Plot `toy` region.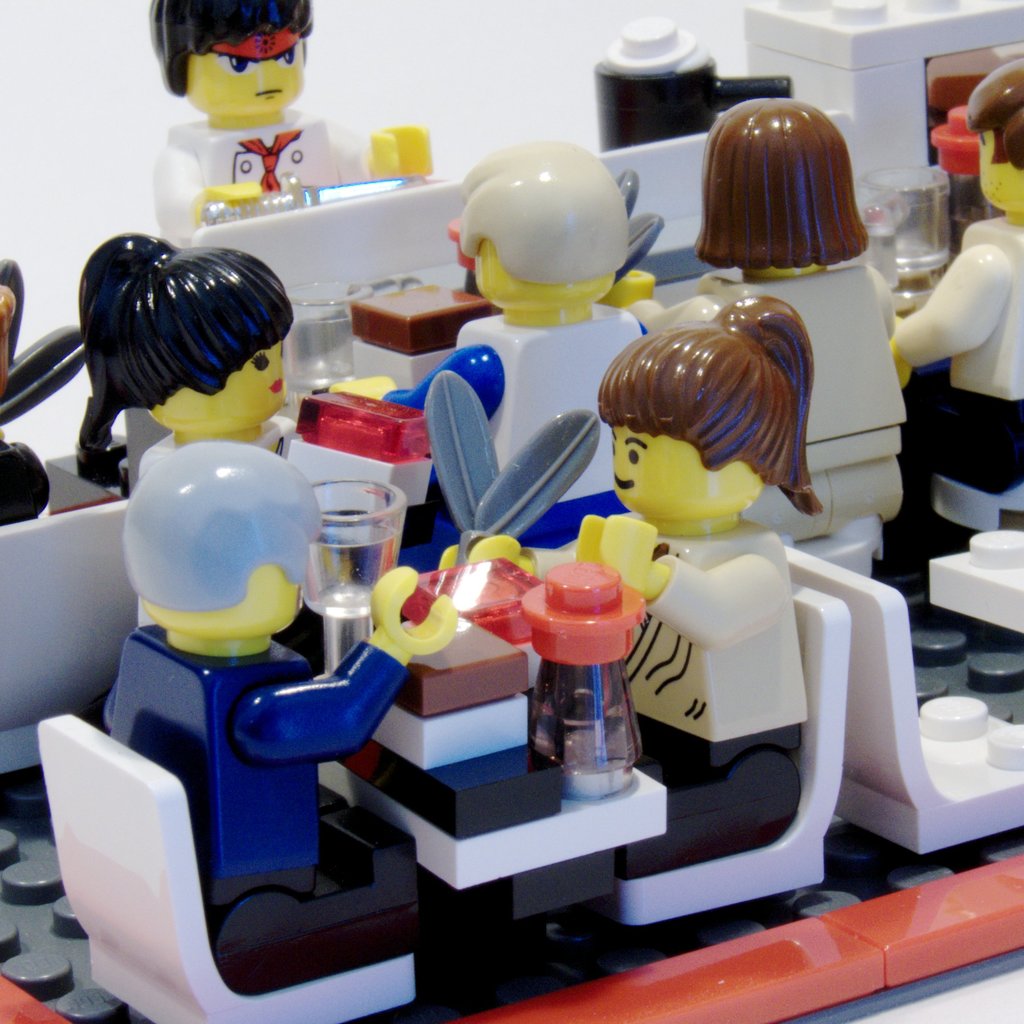
Plotted at box=[288, 391, 440, 507].
